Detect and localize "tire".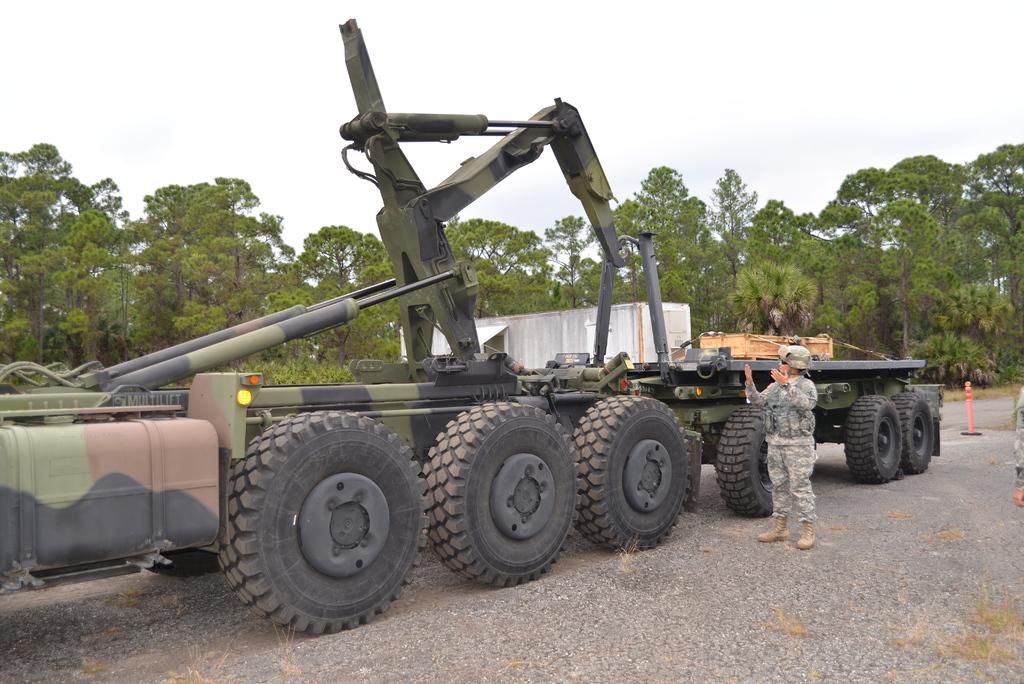
Localized at (571,395,692,551).
